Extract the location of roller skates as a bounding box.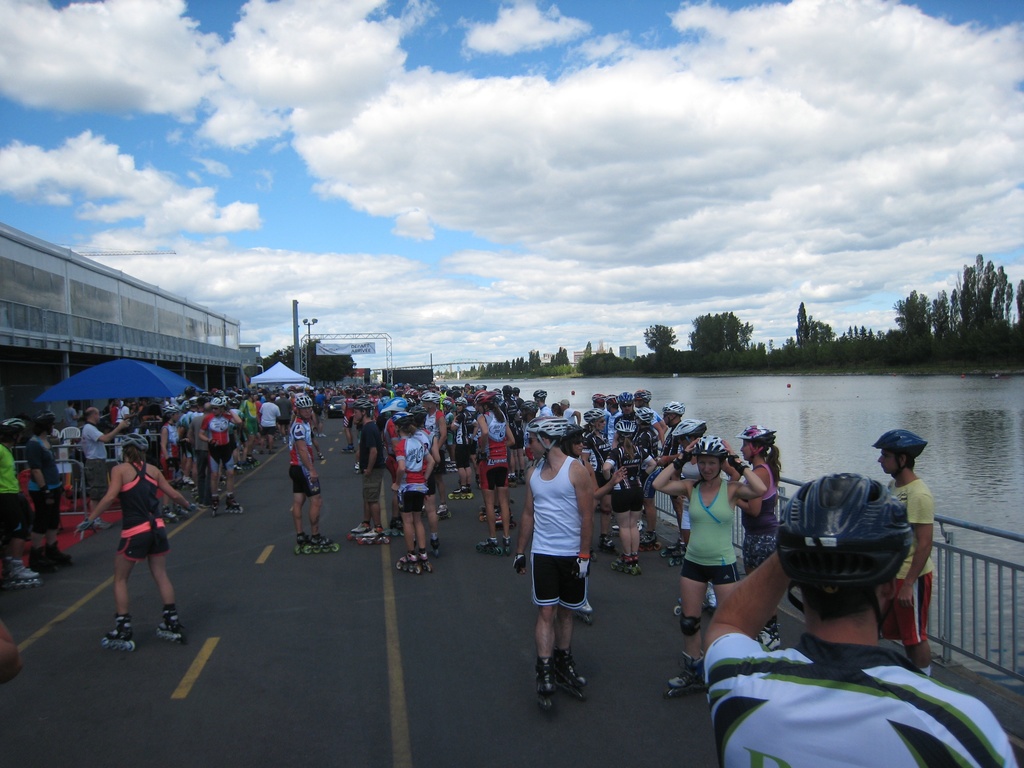
box(338, 442, 354, 453).
